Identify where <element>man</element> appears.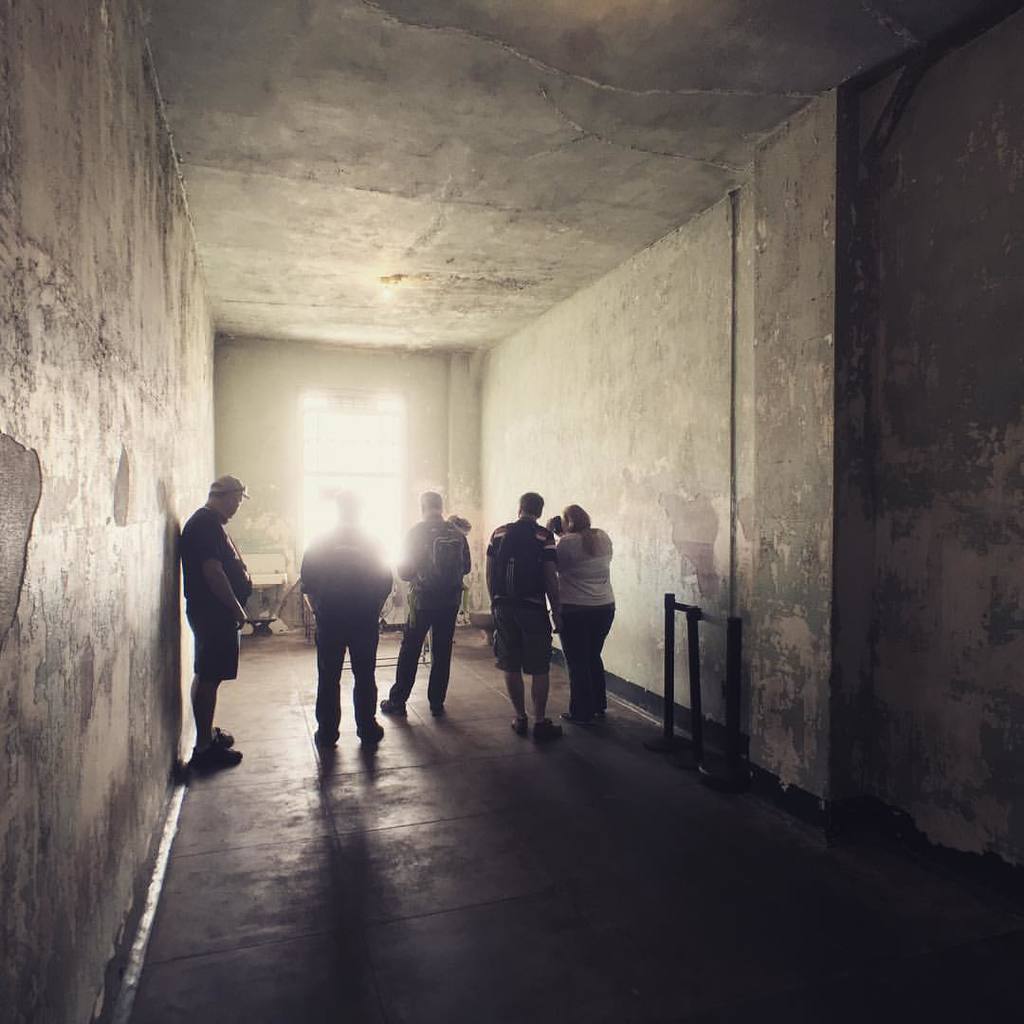
Appears at box(485, 484, 562, 737).
